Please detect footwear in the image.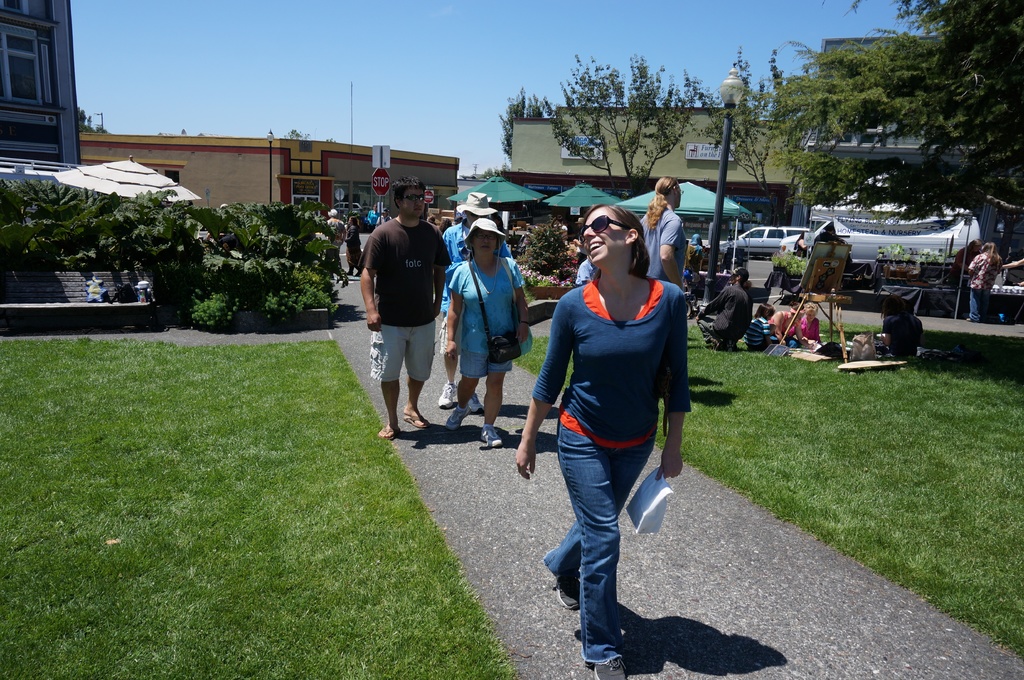
438,377,460,407.
